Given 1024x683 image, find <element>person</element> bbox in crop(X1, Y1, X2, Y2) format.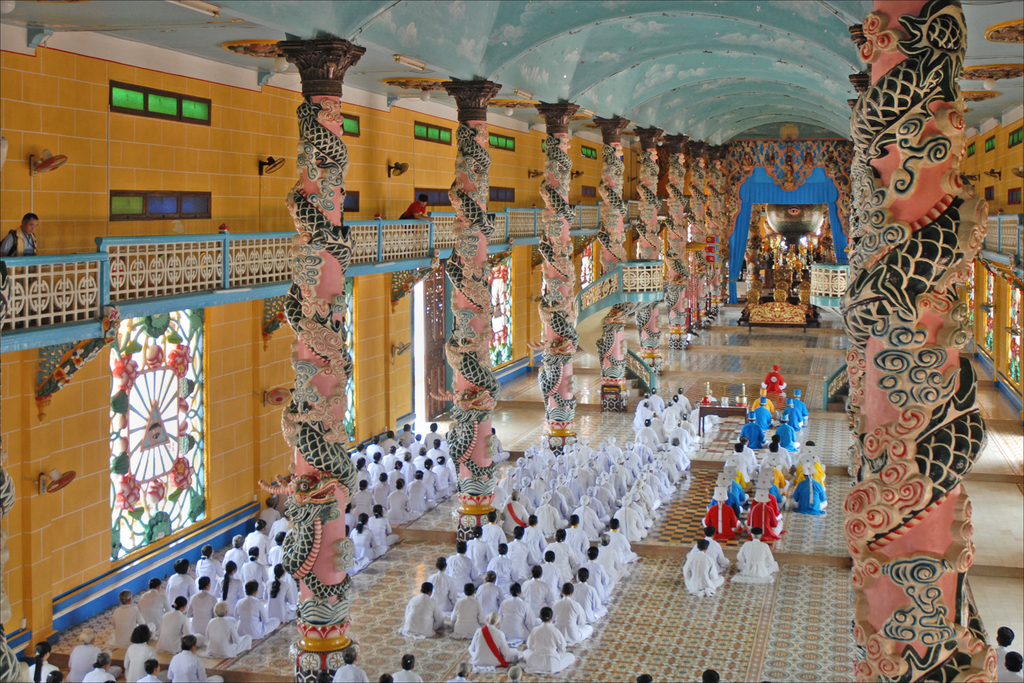
crop(478, 572, 508, 624).
